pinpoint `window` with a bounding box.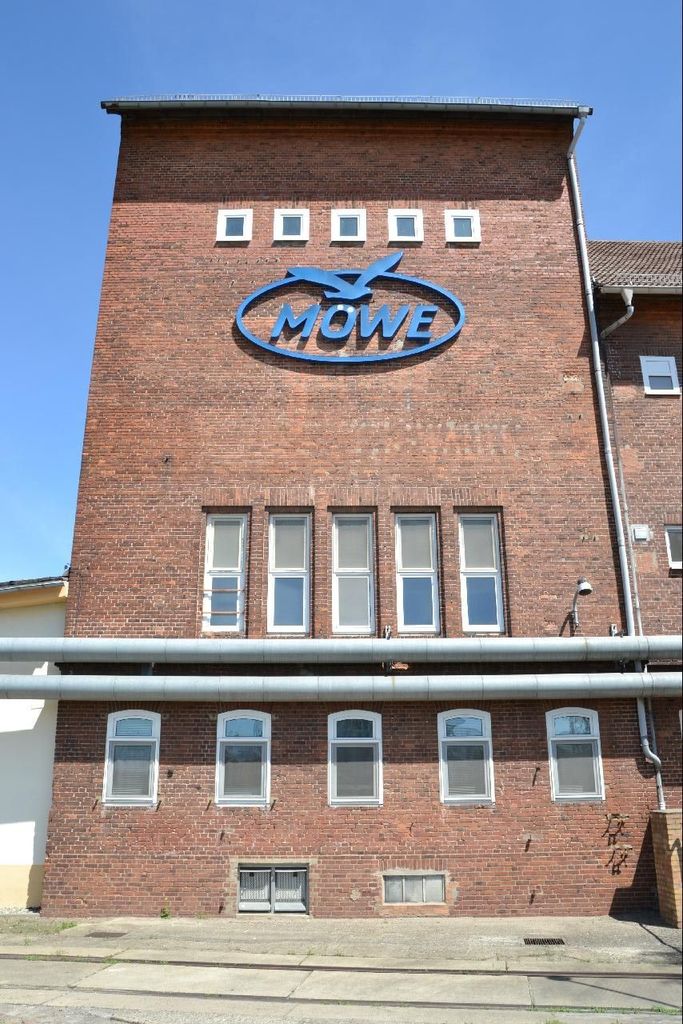
385:210:423:246.
